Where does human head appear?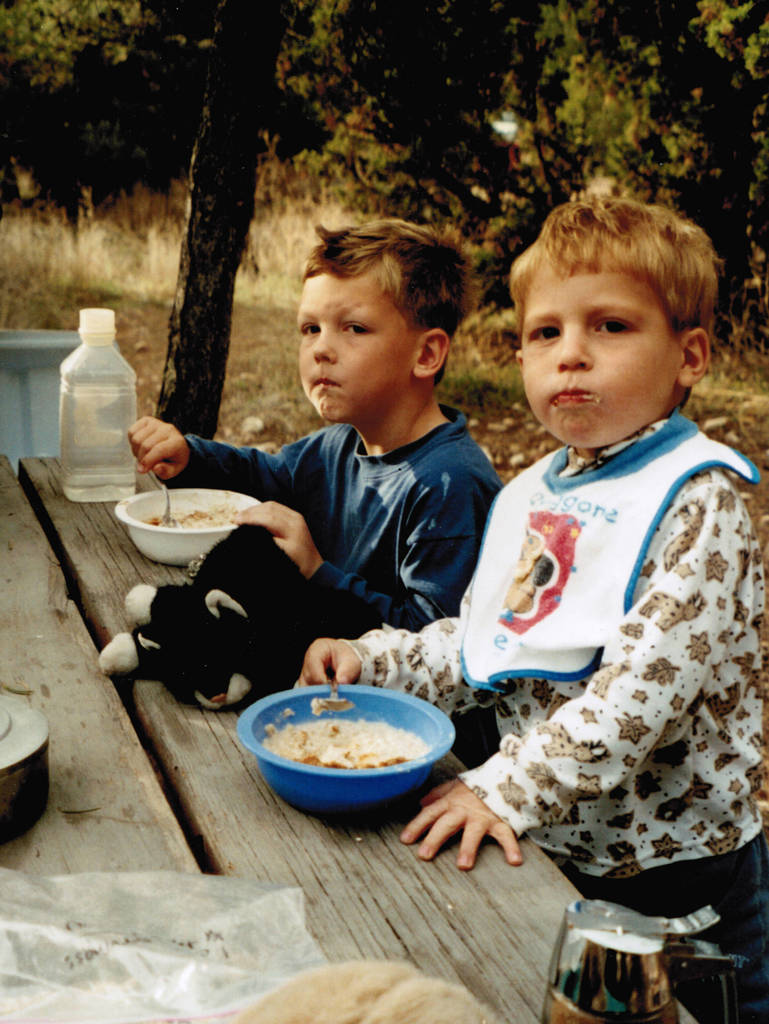
Appears at bbox(296, 218, 483, 413).
